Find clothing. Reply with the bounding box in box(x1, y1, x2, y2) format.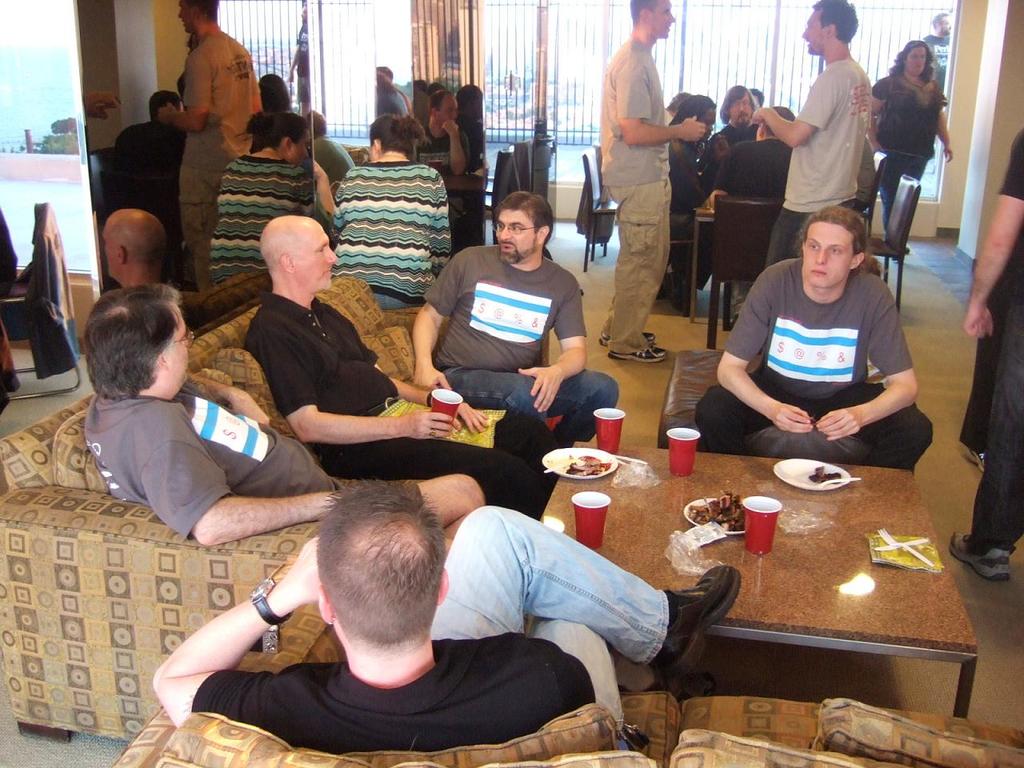
box(672, 138, 716, 214).
